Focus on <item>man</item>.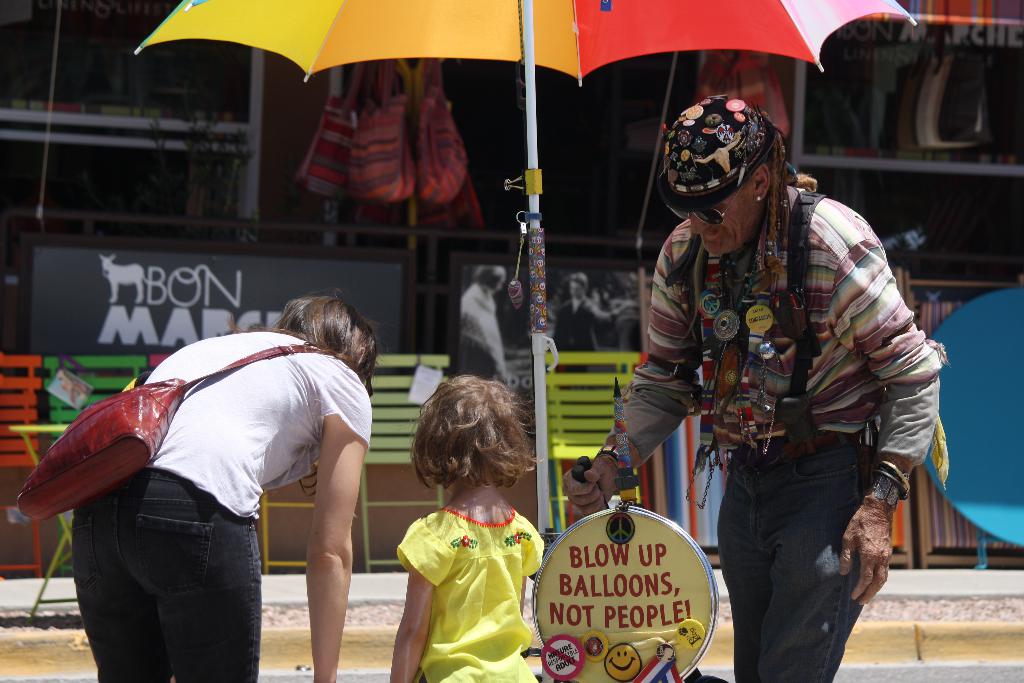
Focused at 607/112/944/679.
